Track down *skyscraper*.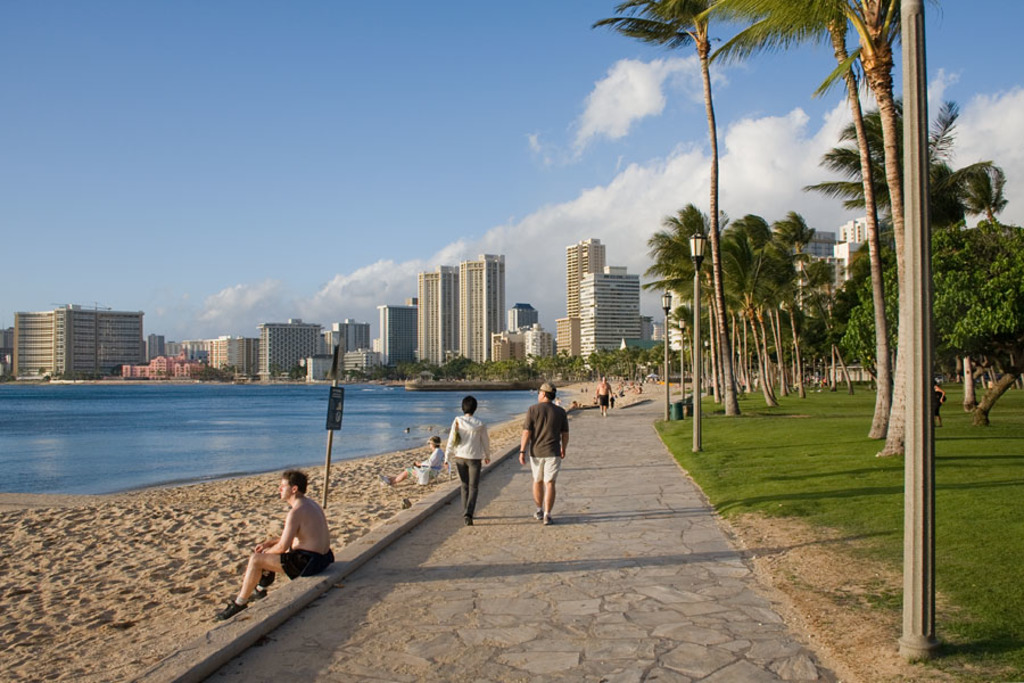
Tracked to pyautogui.locateOnScreen(799, 231, 836, 264).
